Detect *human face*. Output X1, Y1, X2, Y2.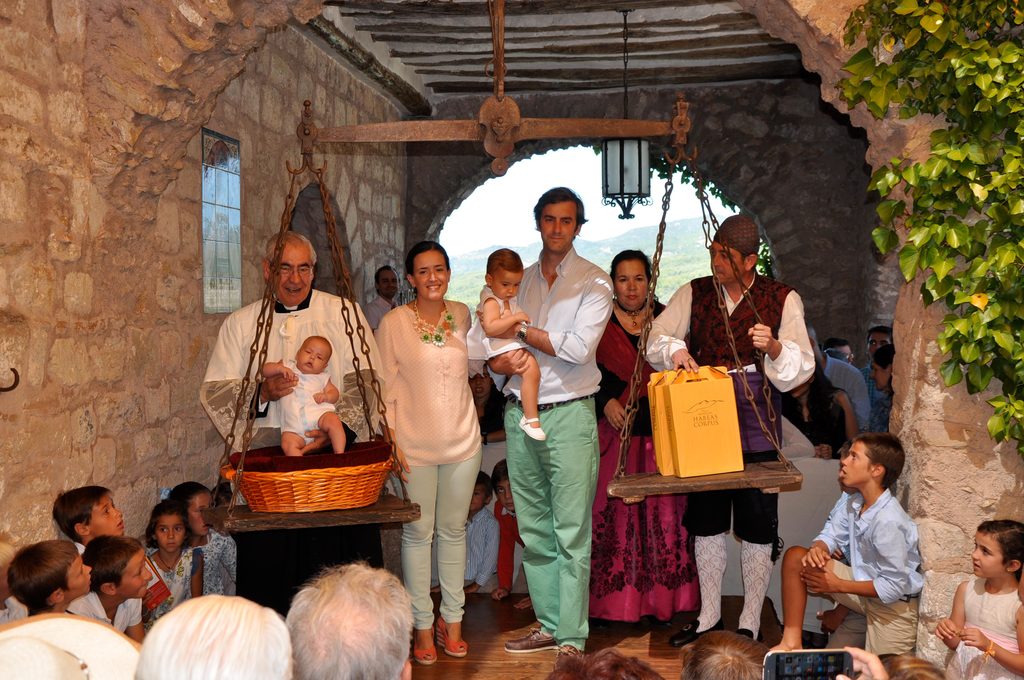
298, 337, 328, 375.
